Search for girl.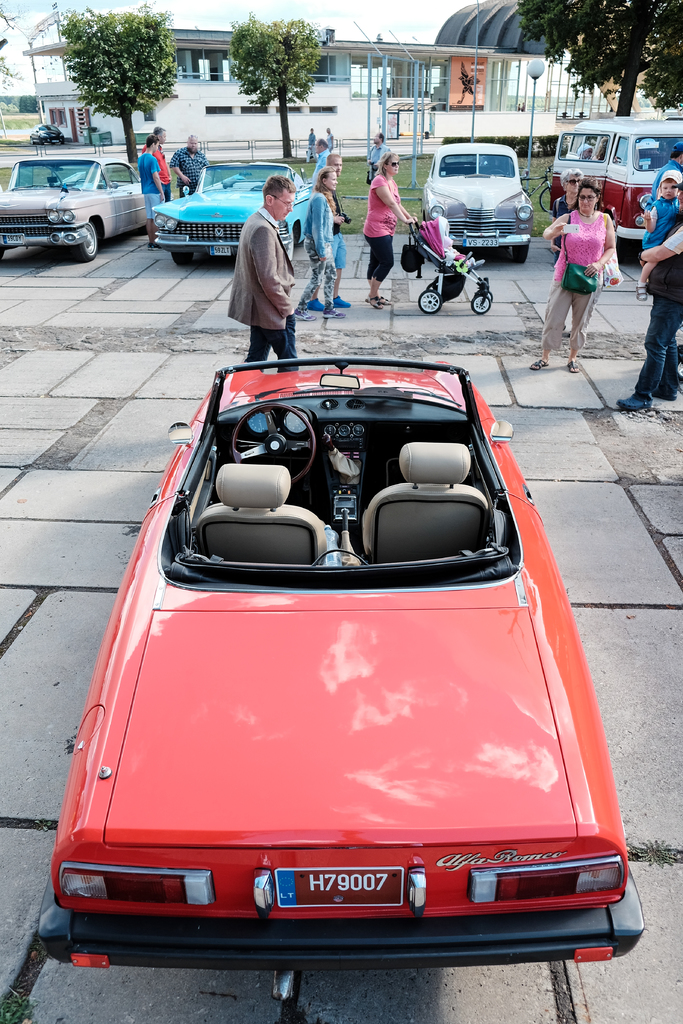
Found at bbox=[292, 162, 342, 323].
